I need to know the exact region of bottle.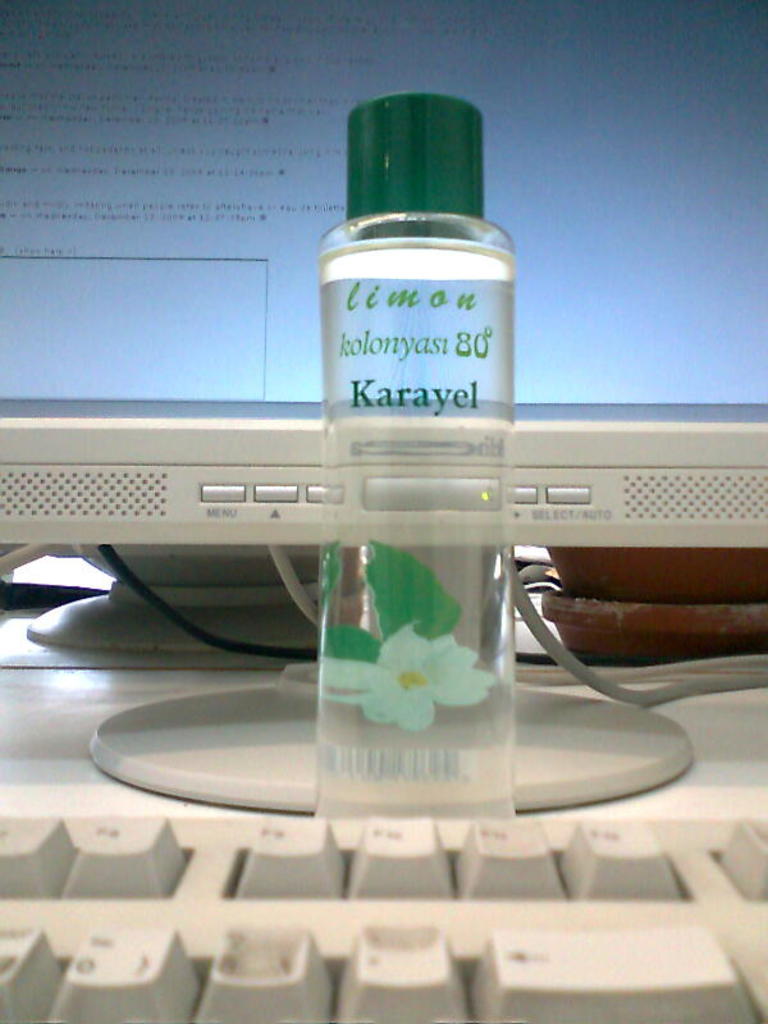
Region: 311,93,508,829.
